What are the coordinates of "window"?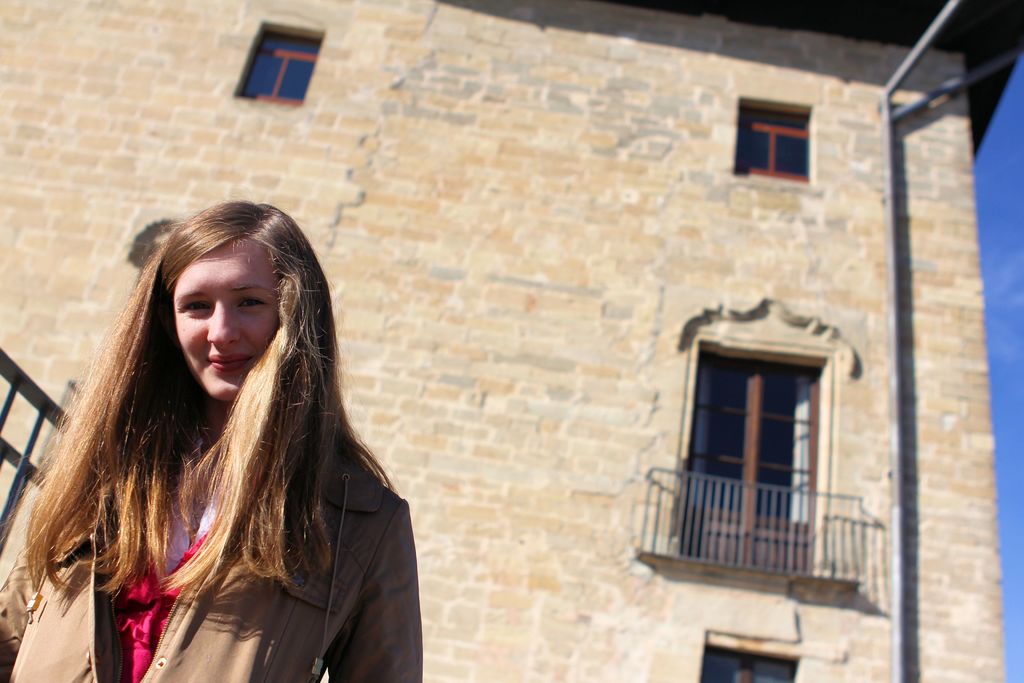
detection(691, 626, 805, 682).
